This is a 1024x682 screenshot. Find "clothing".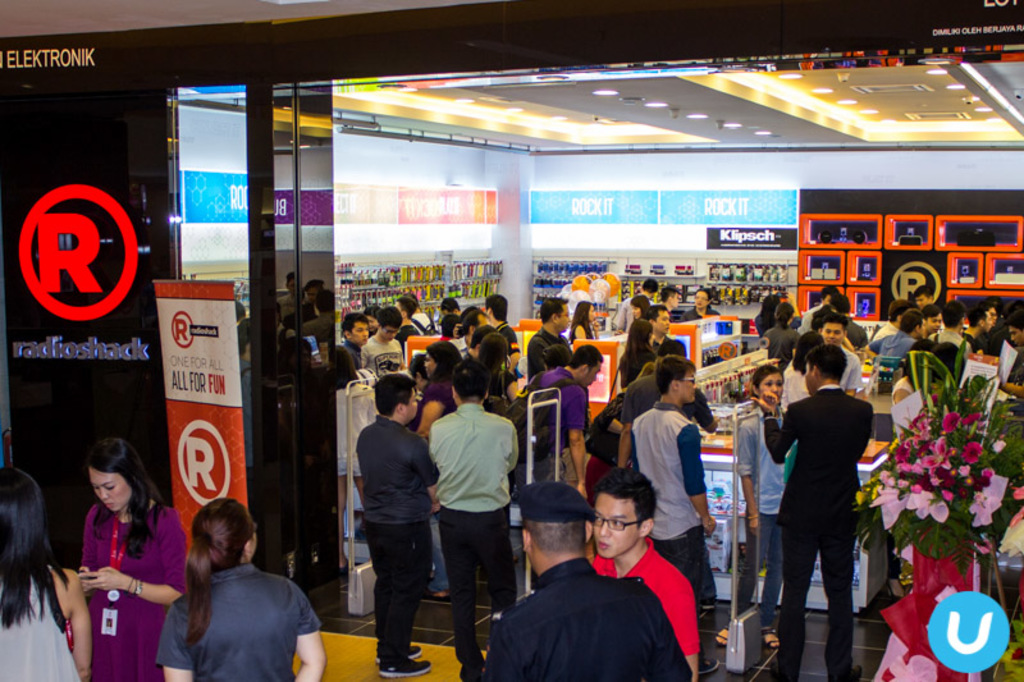
Bounding box: [x1=586, y1=392, x2=622, y2=485].
